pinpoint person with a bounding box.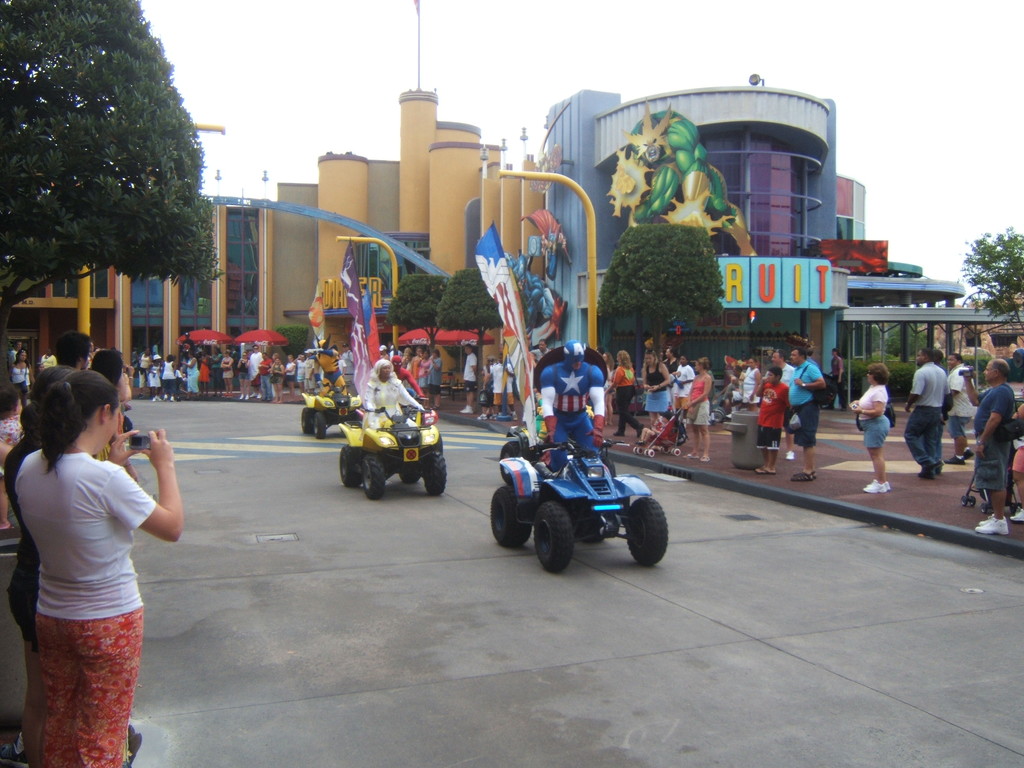
[x1=829, y1=340, x2=853, y2=409].
